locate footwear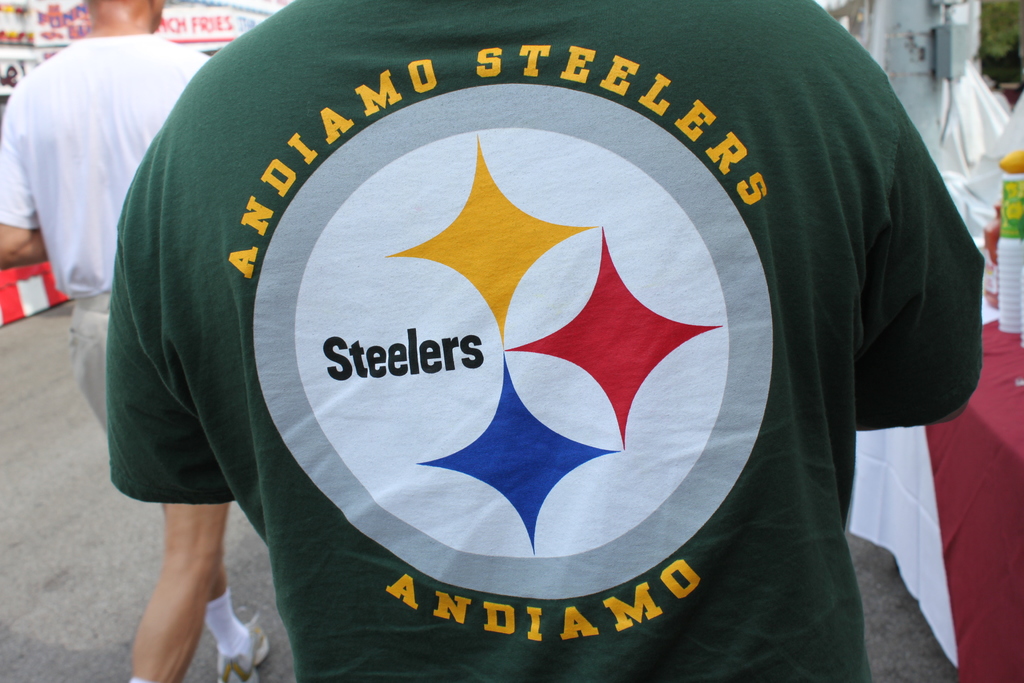
[x1=215, y1=616, x2=272, y2=682]
